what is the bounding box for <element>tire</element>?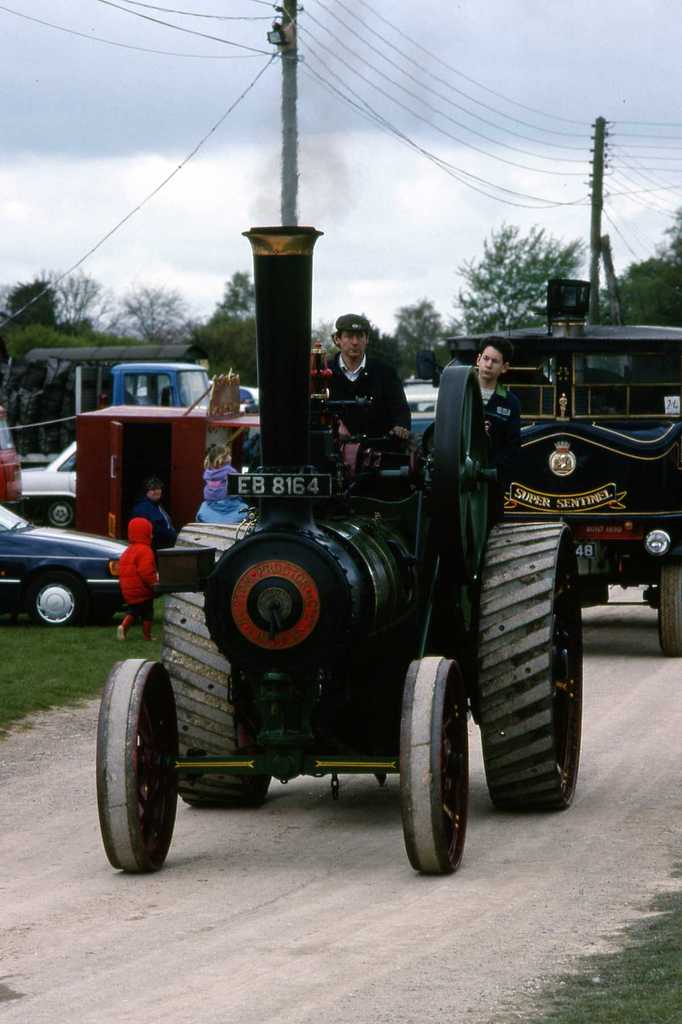
(655, 560, 681, 659).
